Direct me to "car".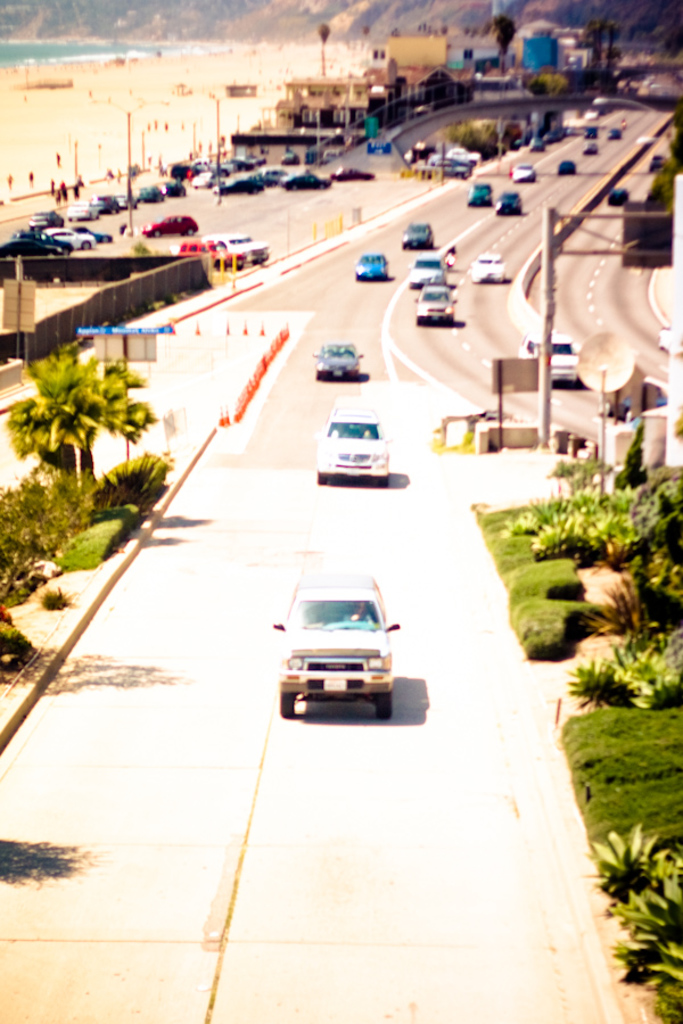
Direction: 606/188/631/206.
